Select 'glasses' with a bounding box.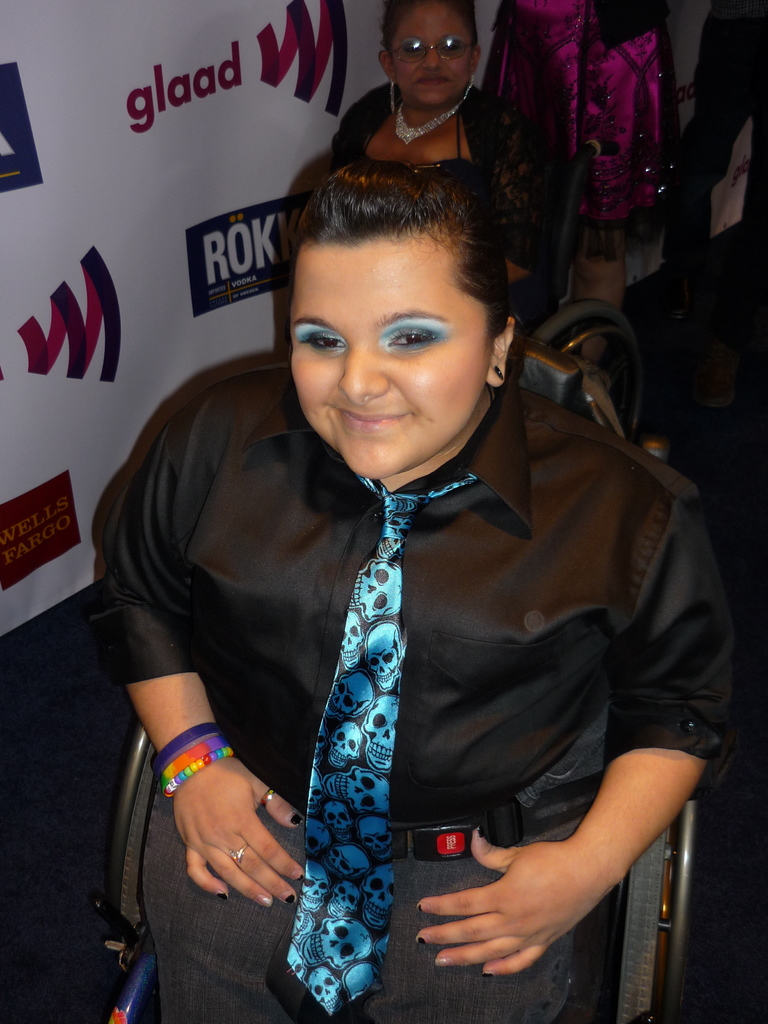
detection(384, 36, 472, 61).
